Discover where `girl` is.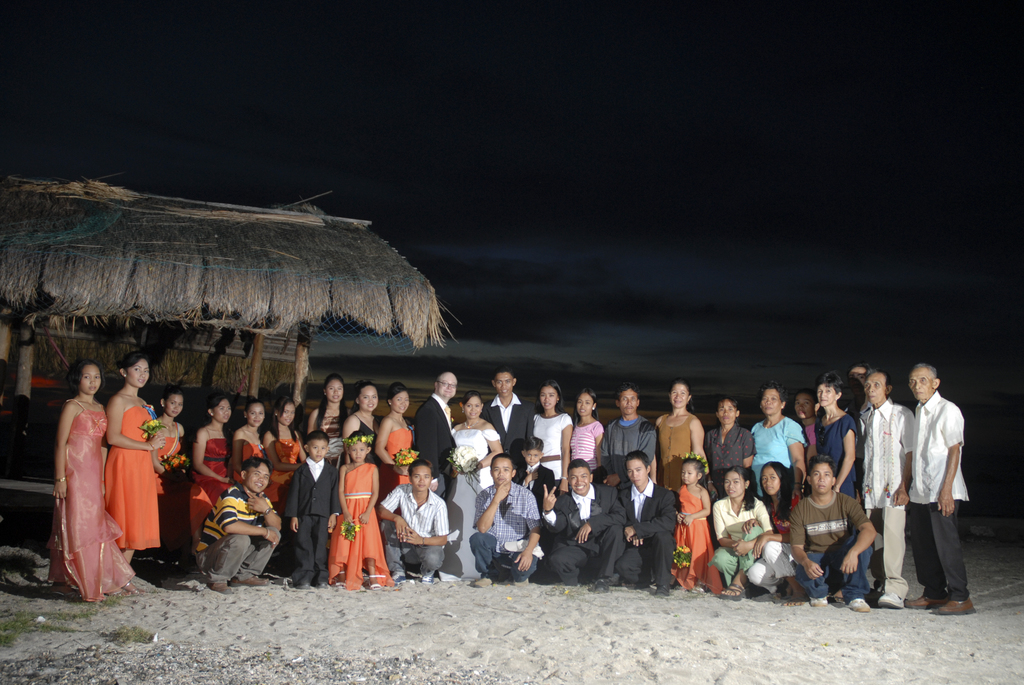
Discovered at BBox(748, 457, 797, 601).
